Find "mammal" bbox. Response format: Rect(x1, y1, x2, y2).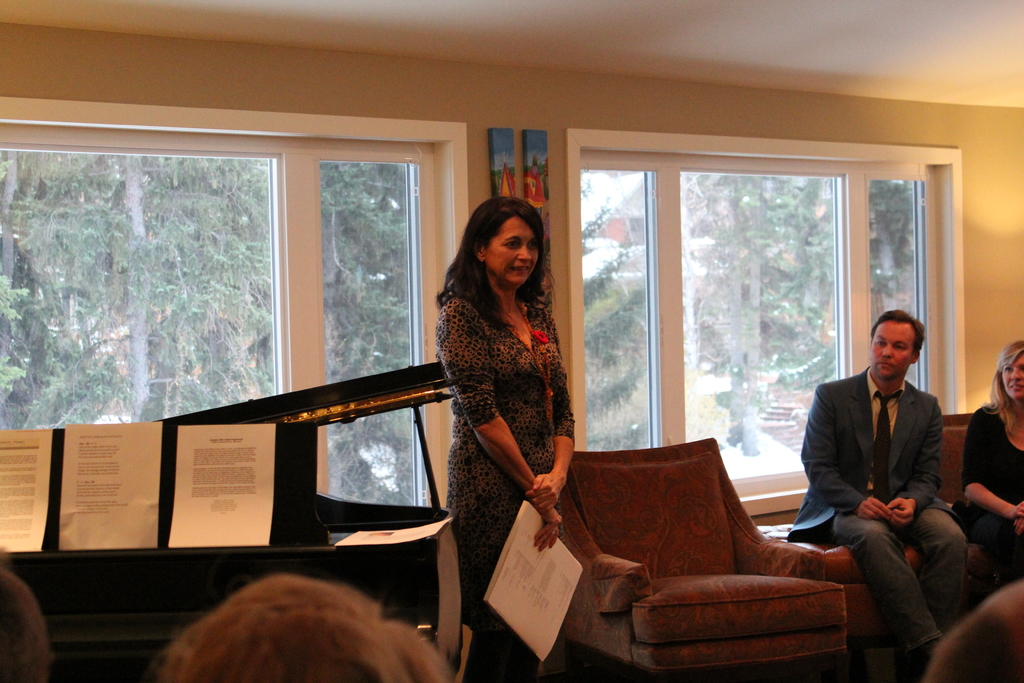
Rect(787, 309, 973, 672).
